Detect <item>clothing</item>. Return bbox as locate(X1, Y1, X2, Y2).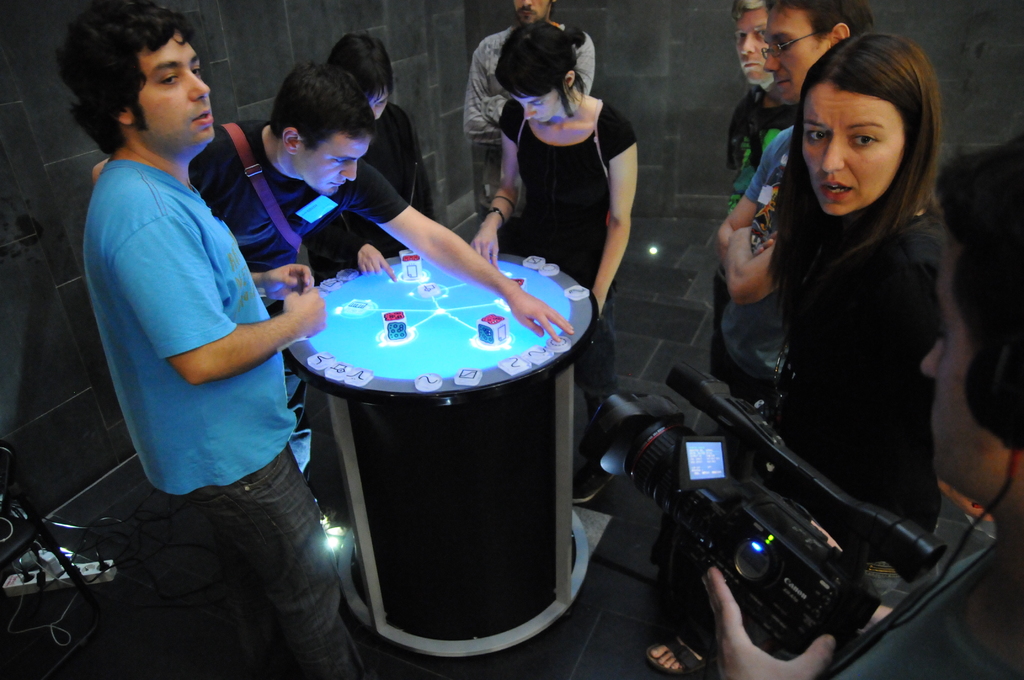
locate(316, 95, 422, 285).
